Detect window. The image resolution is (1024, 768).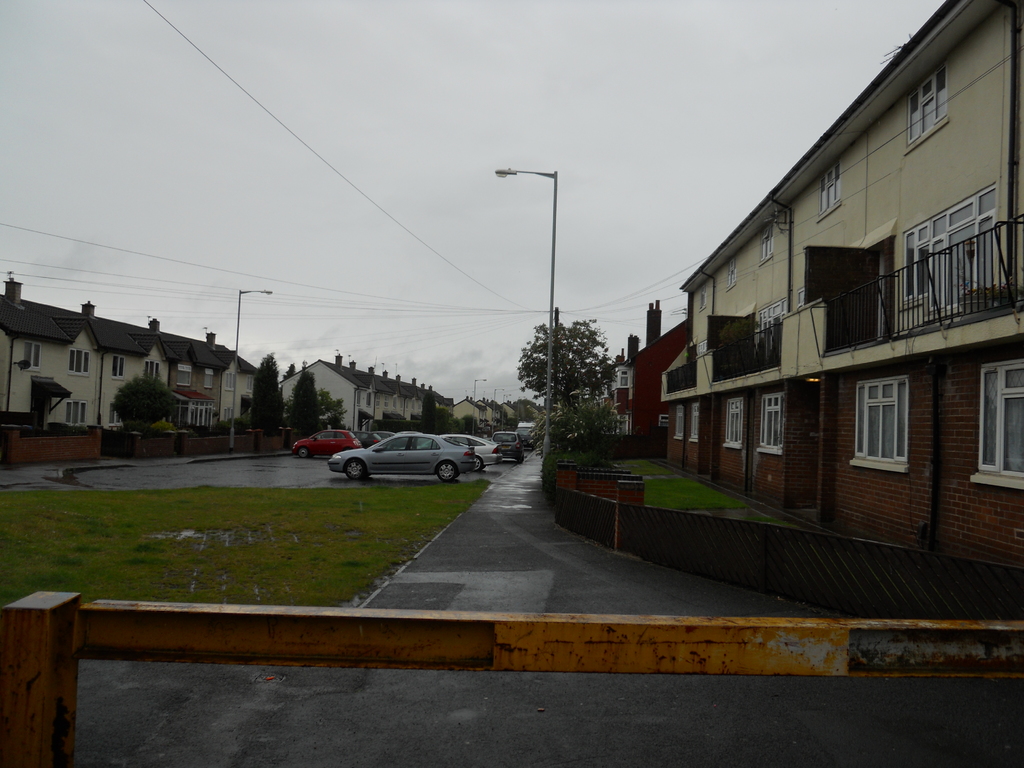
[816, 164, 842, 222].
